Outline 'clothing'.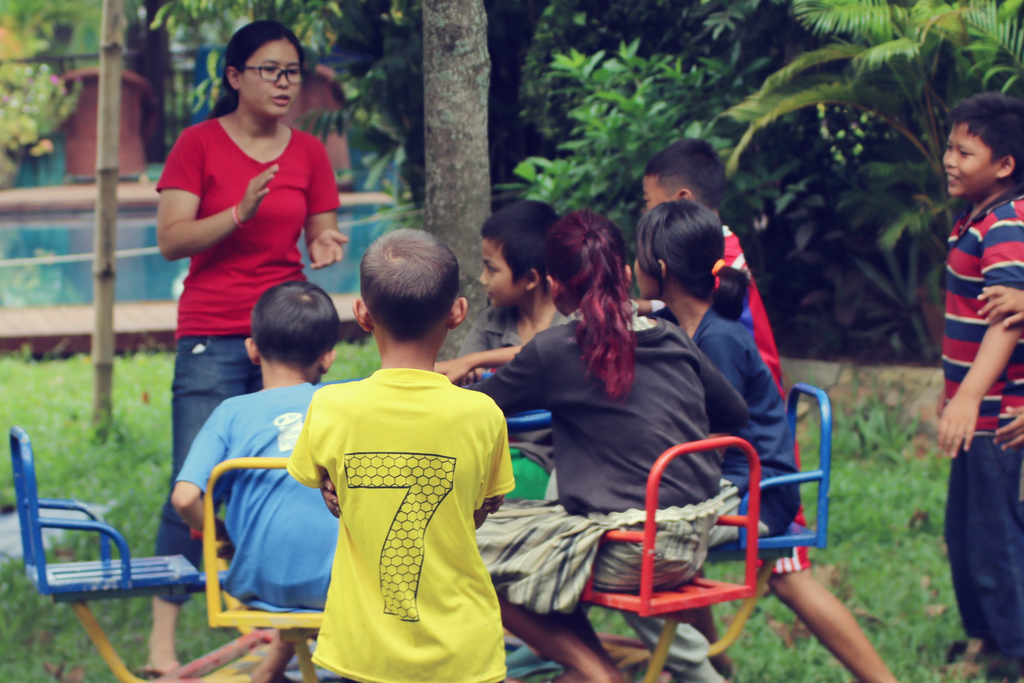
Outline: (294,342,512,662).
